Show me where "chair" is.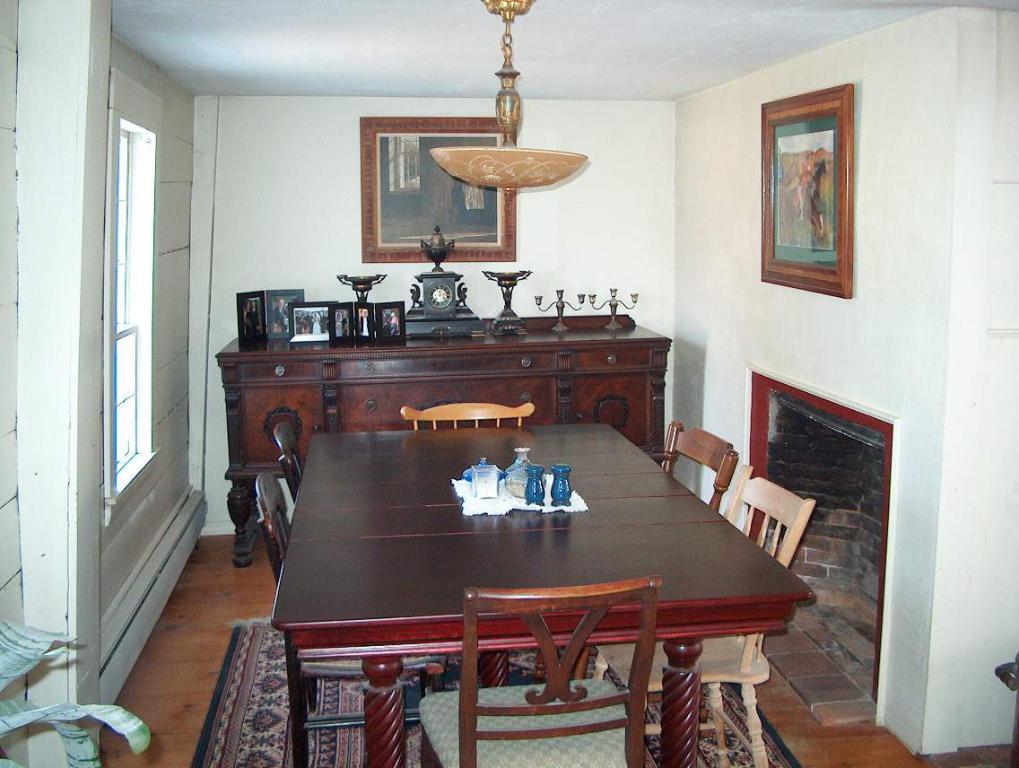
"chair" is at bbox=(252, 470, 456, 767).
